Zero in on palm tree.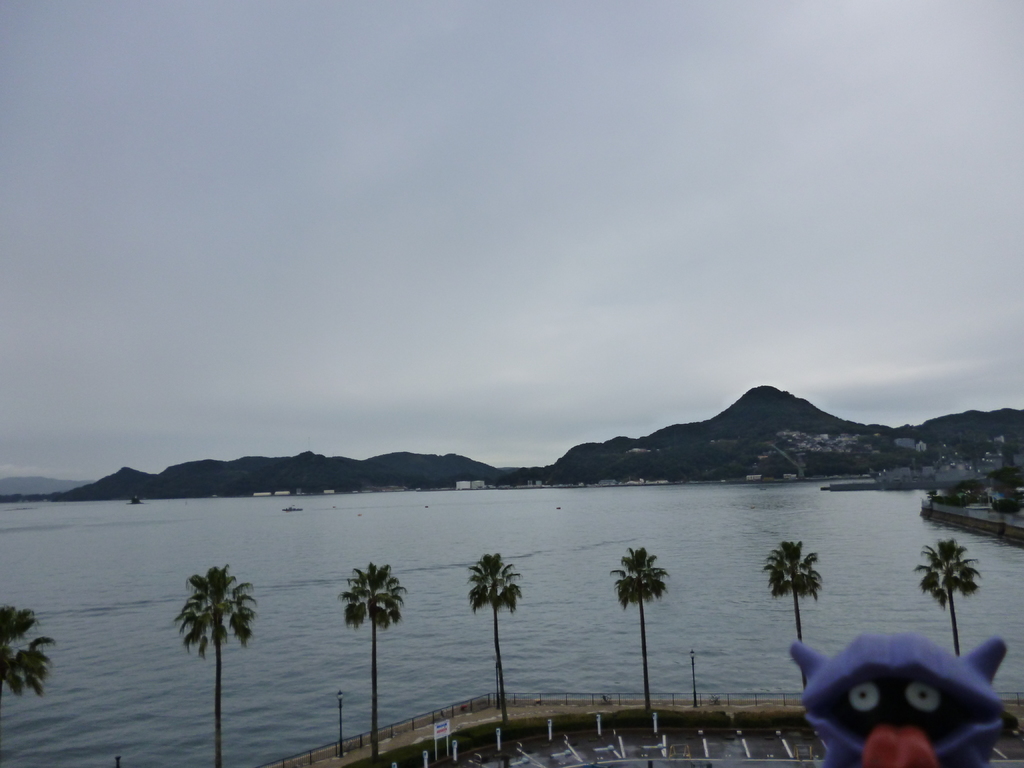
Zeroed in: region(170, 561, 257, 762).
